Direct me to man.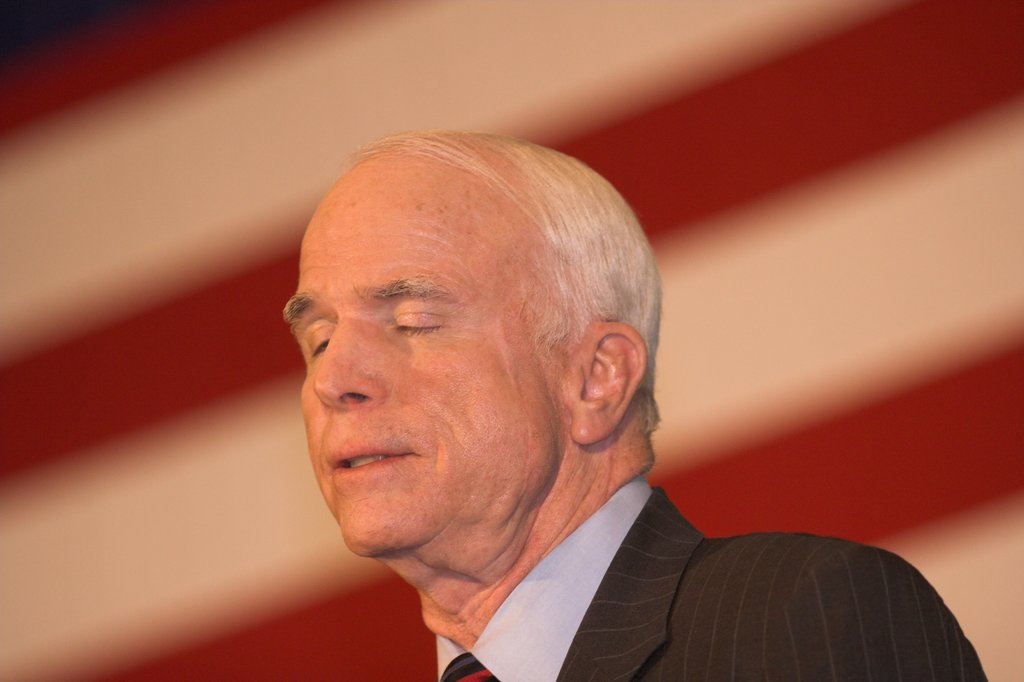
Direction: bbox=(236, 138, 945, 681).
